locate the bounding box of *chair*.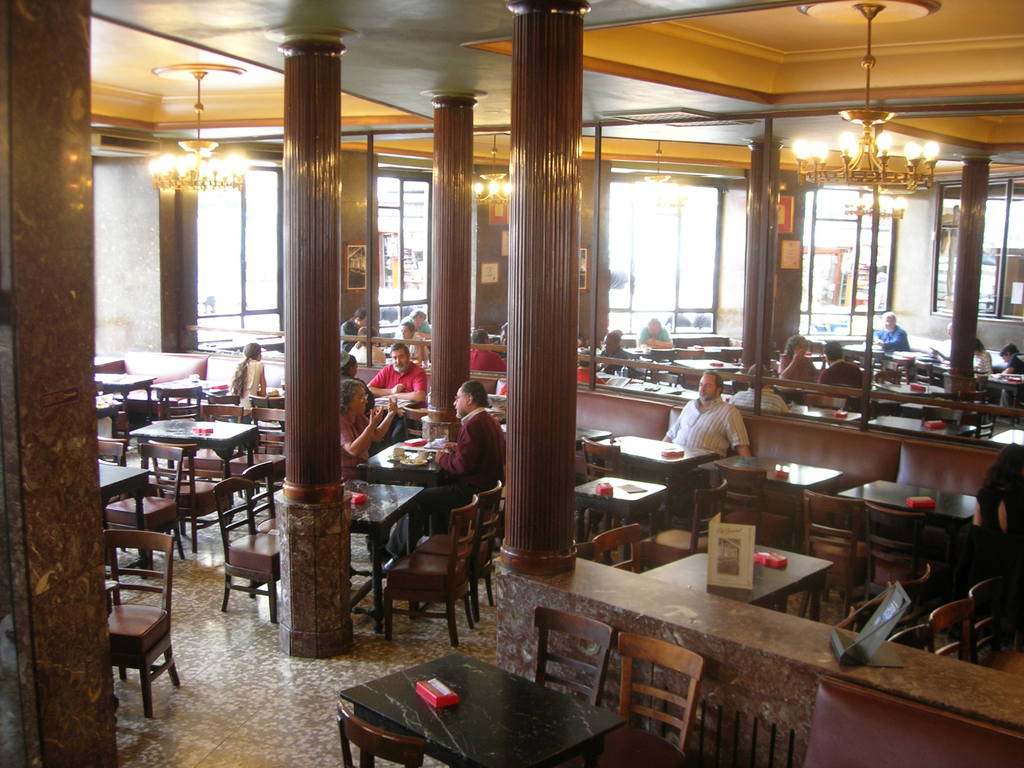
Bounding box: (120,399,154,466).
